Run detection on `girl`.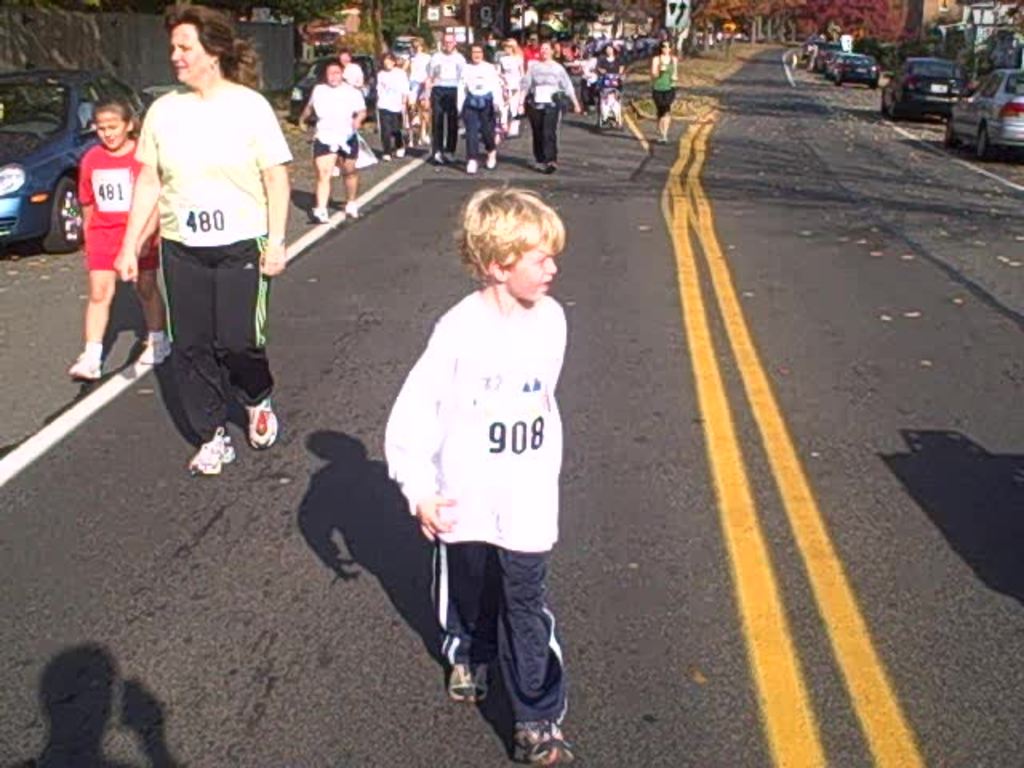
Result: bbox=(291, 54, 370, 234).
